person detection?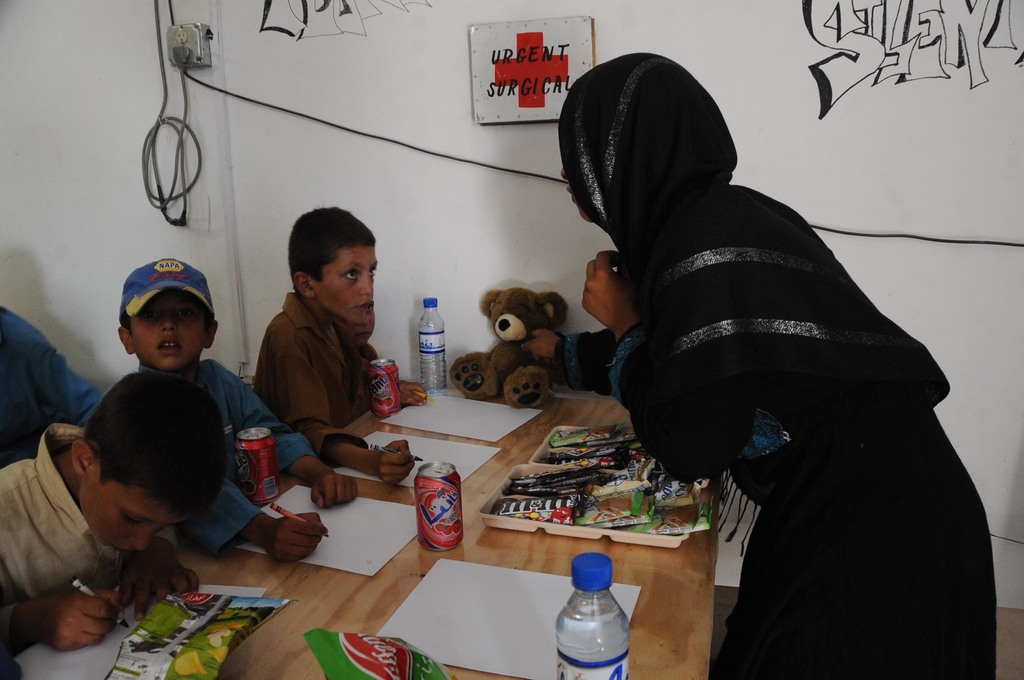
[255, 207, 430, 485]
